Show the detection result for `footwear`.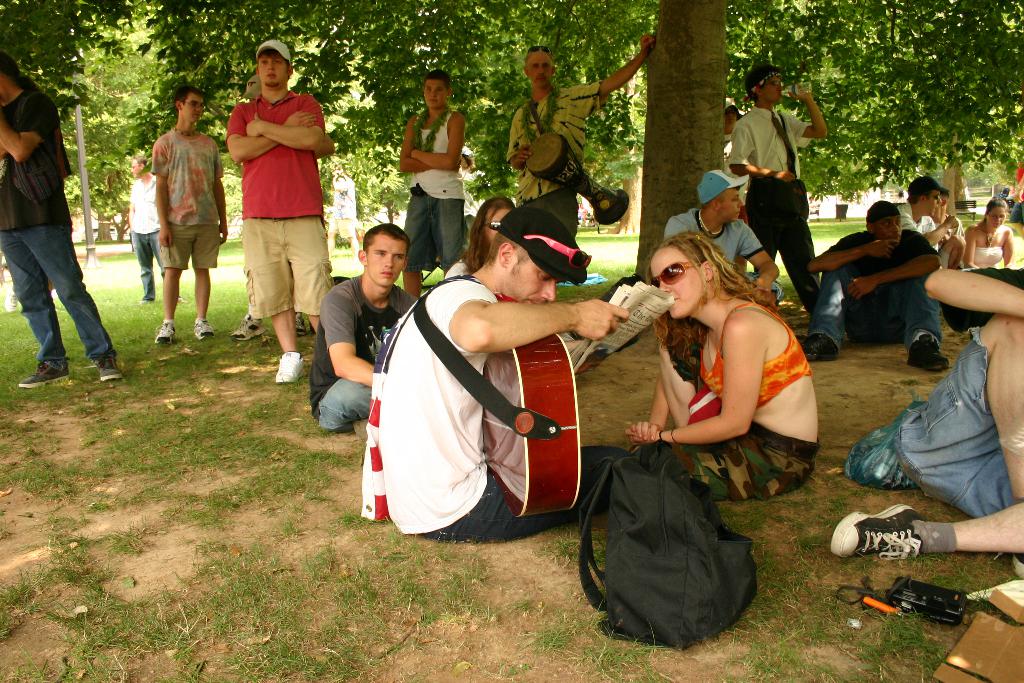
(left=278, top=350, right=304, bottom=383).
